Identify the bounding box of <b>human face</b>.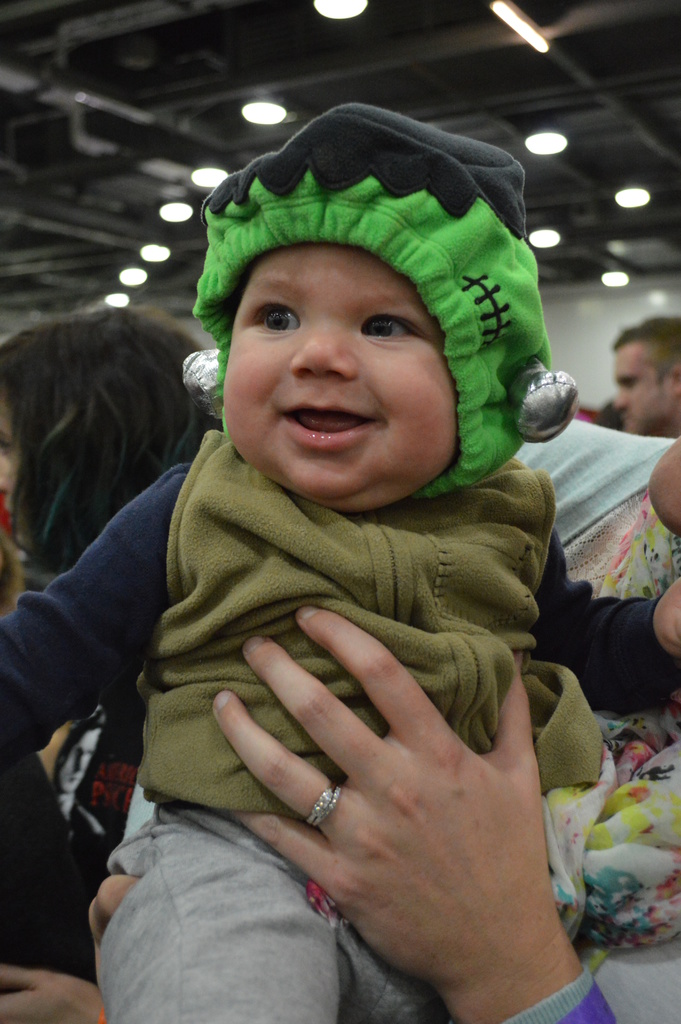
610,340,671,442.
